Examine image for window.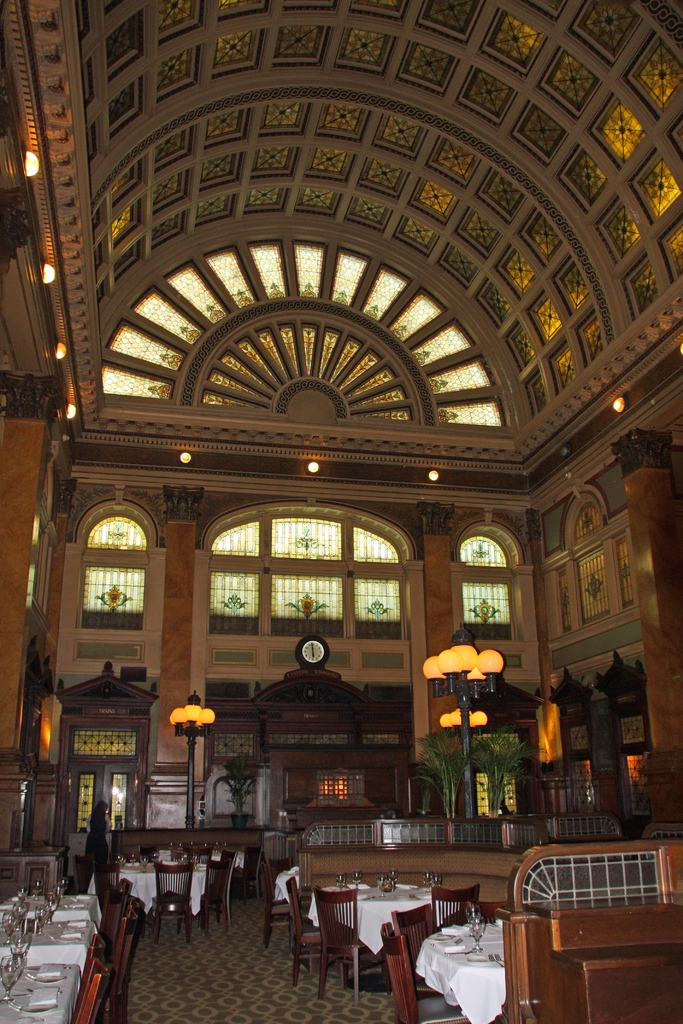
Examination result: 99,232,511,428.
